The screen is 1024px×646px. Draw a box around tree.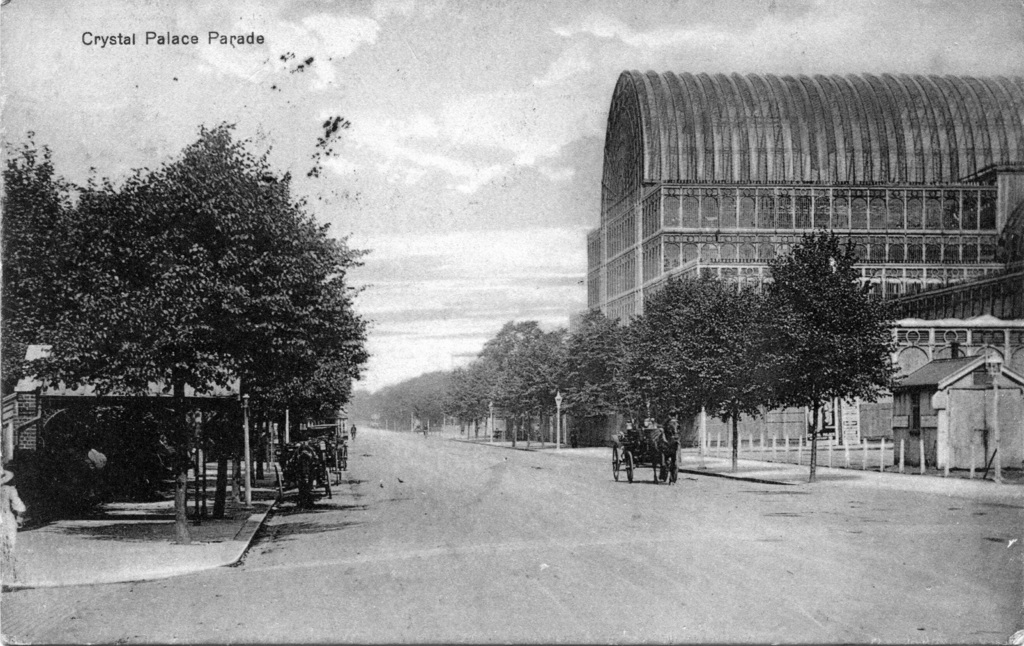
pyautogui.locateOnScreen(410, 385, 452, 428).
